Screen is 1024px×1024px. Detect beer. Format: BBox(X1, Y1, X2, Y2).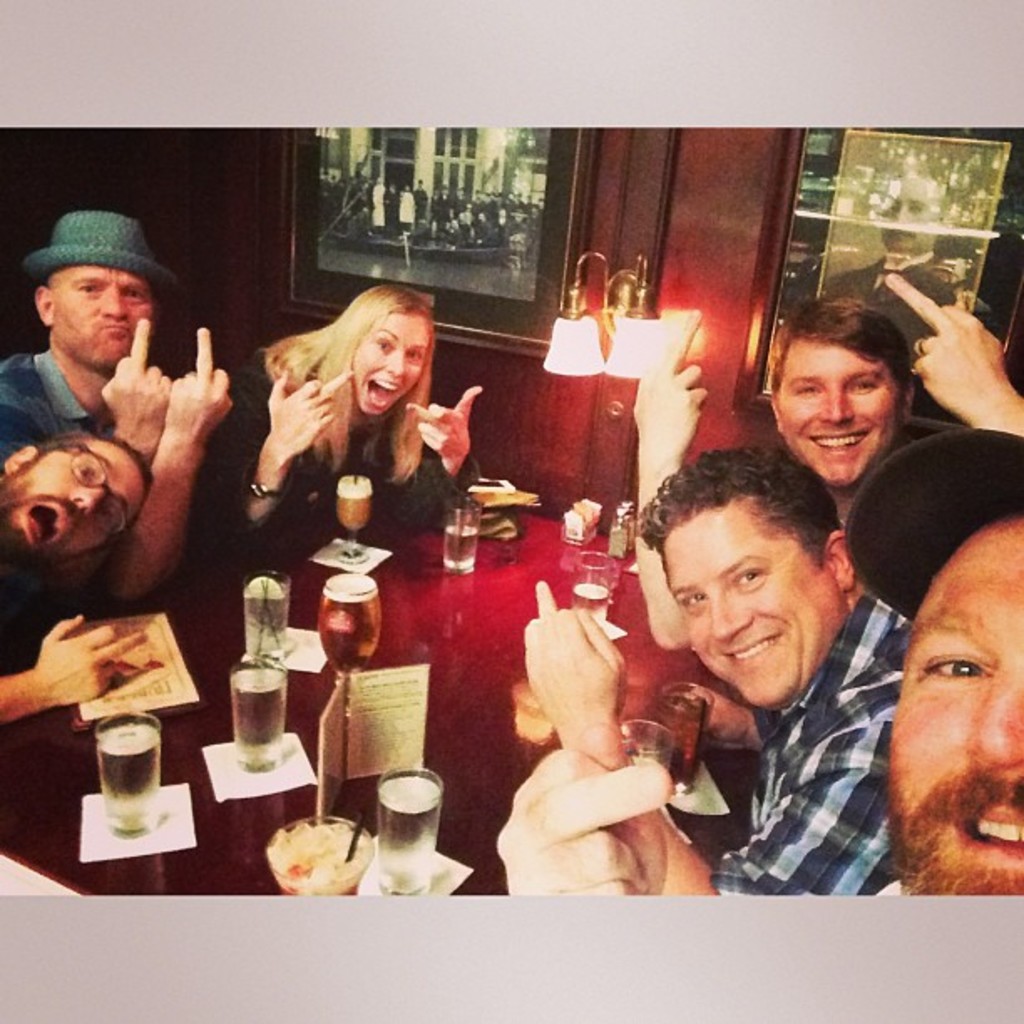
BBox(335, 463, 375, 534).
